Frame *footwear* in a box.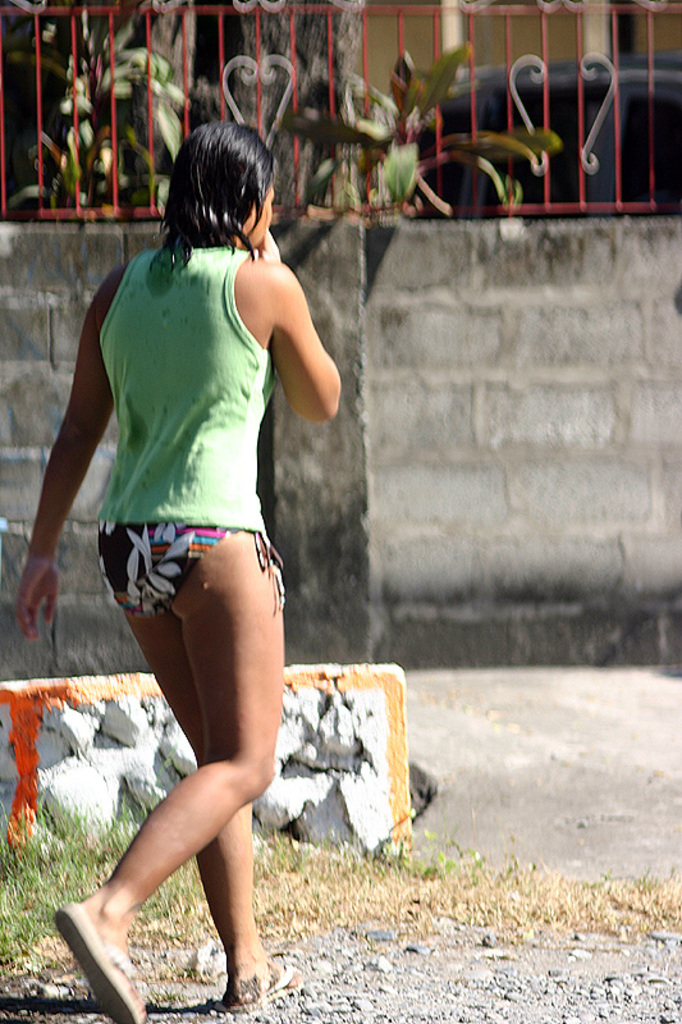
box(221, 952, 316, 1018).
